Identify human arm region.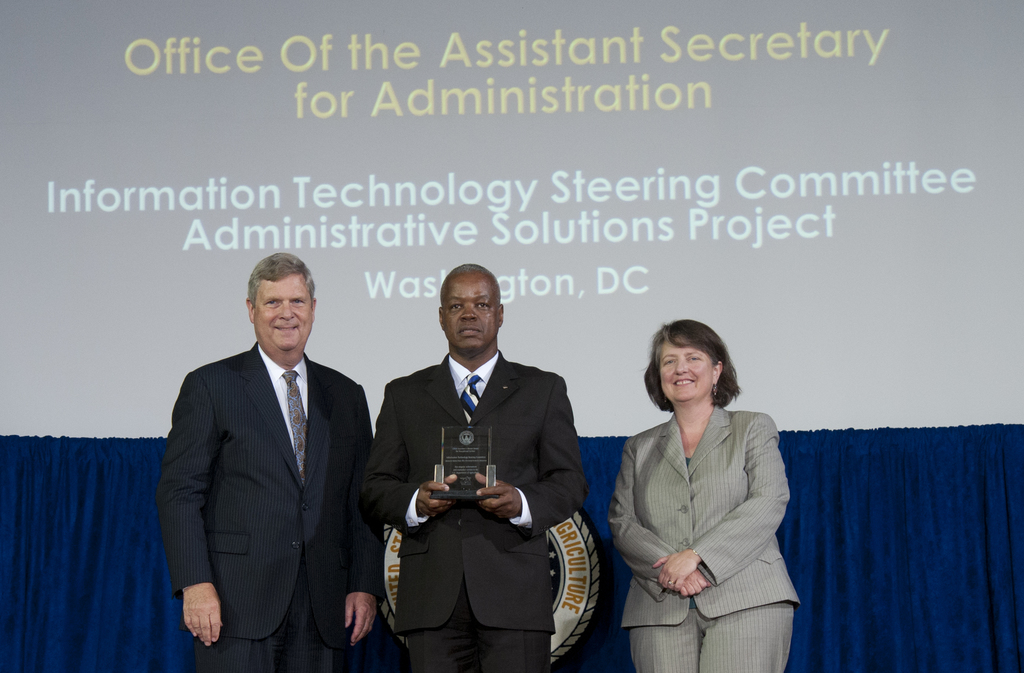
Region: x1=656 y1=414 x2=792 y2=595.
